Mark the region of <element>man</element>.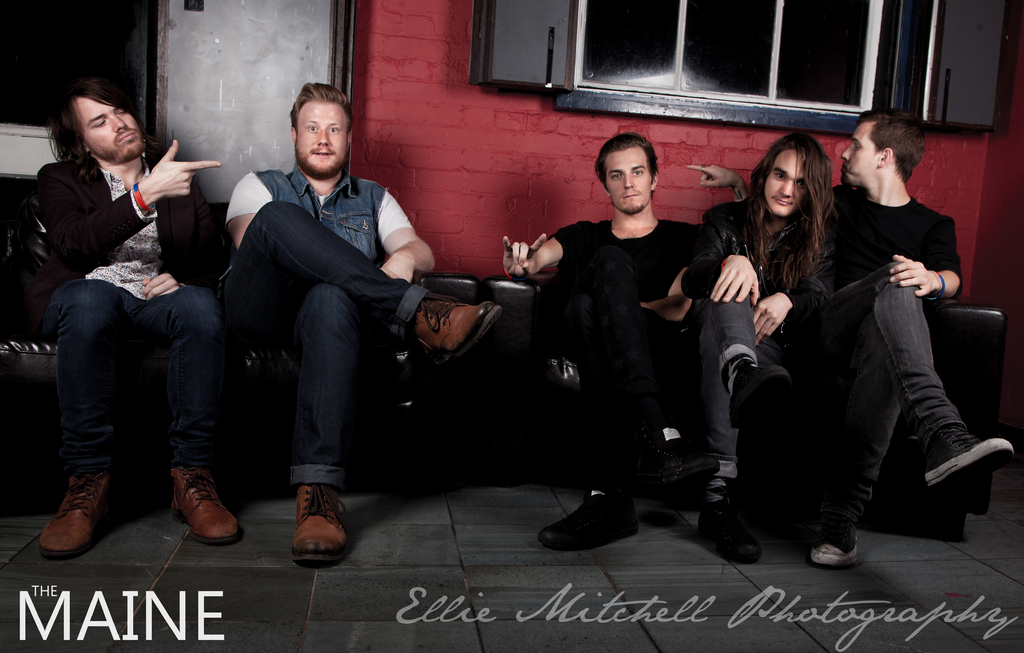
Region: (497,132,741,556).
